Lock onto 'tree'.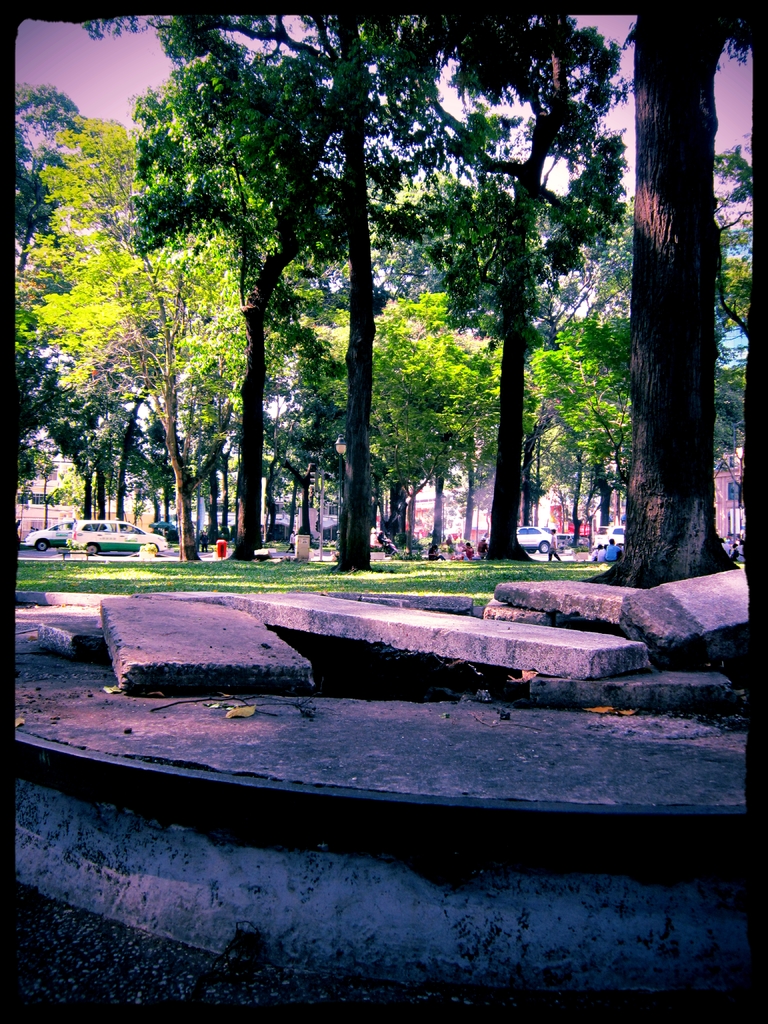
Locked: (left=28, top=101, right=262, bottom=559).
